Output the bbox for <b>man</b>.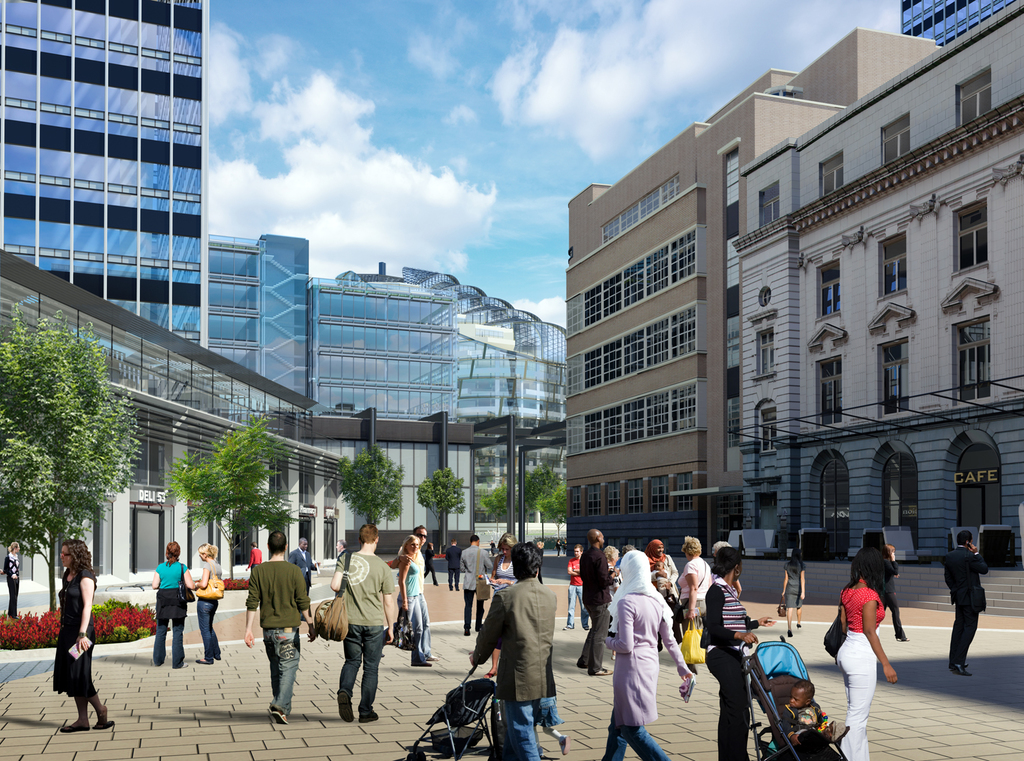
x1=470, y1=545, x2=571, y2=750.
